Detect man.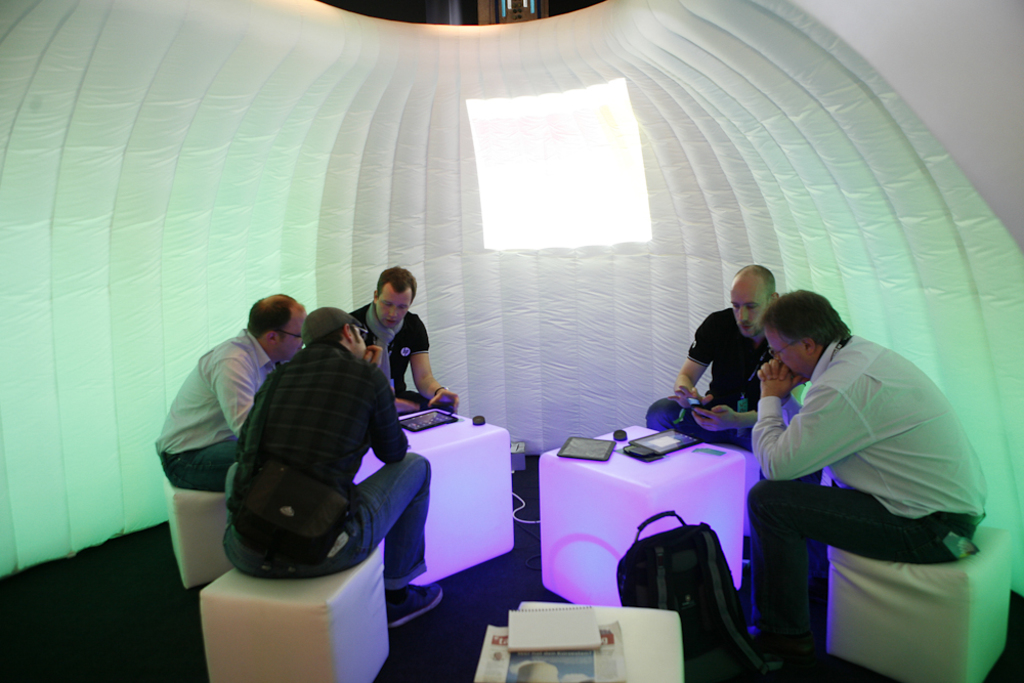
Detected at [left=345, top=264, right=478, bottom=418].
